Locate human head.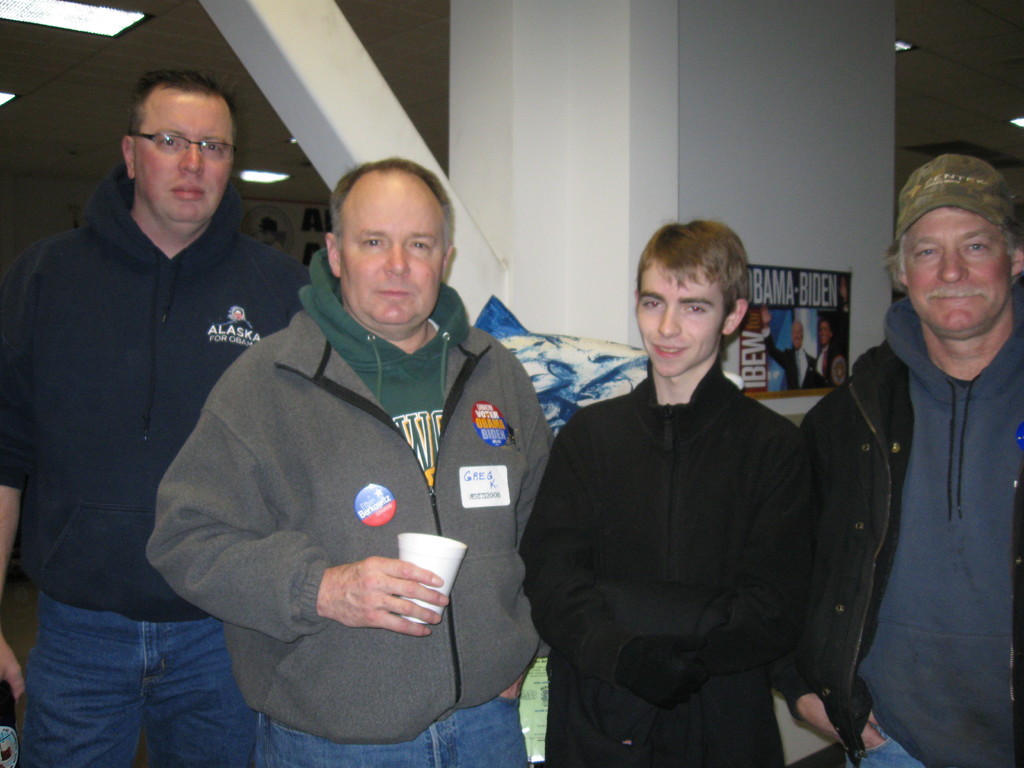
Bounding box: region(789, 324, 804, 351).
